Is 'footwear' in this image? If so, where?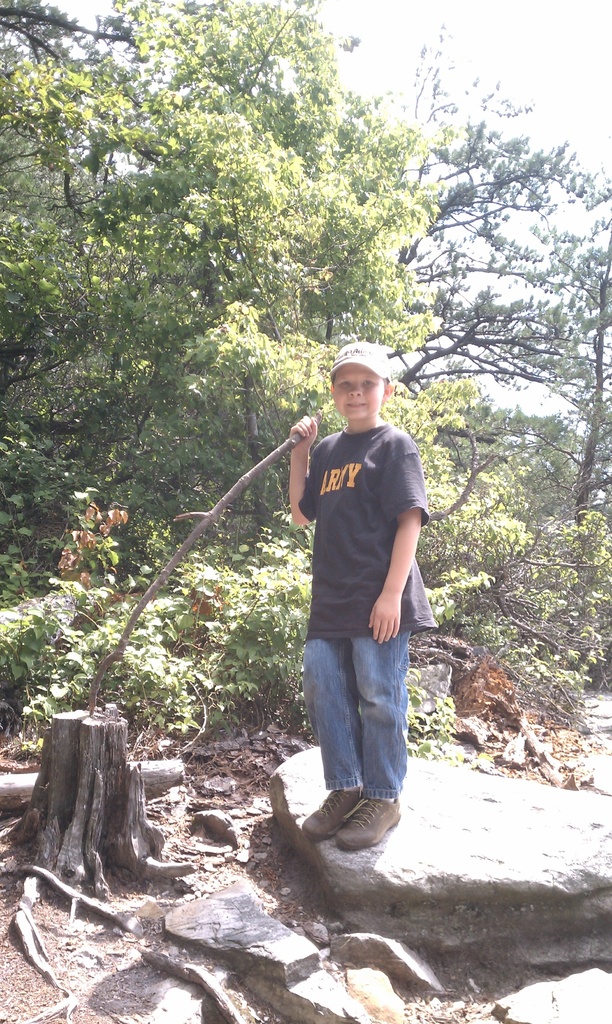
Yes, at 301,785,369,844.
